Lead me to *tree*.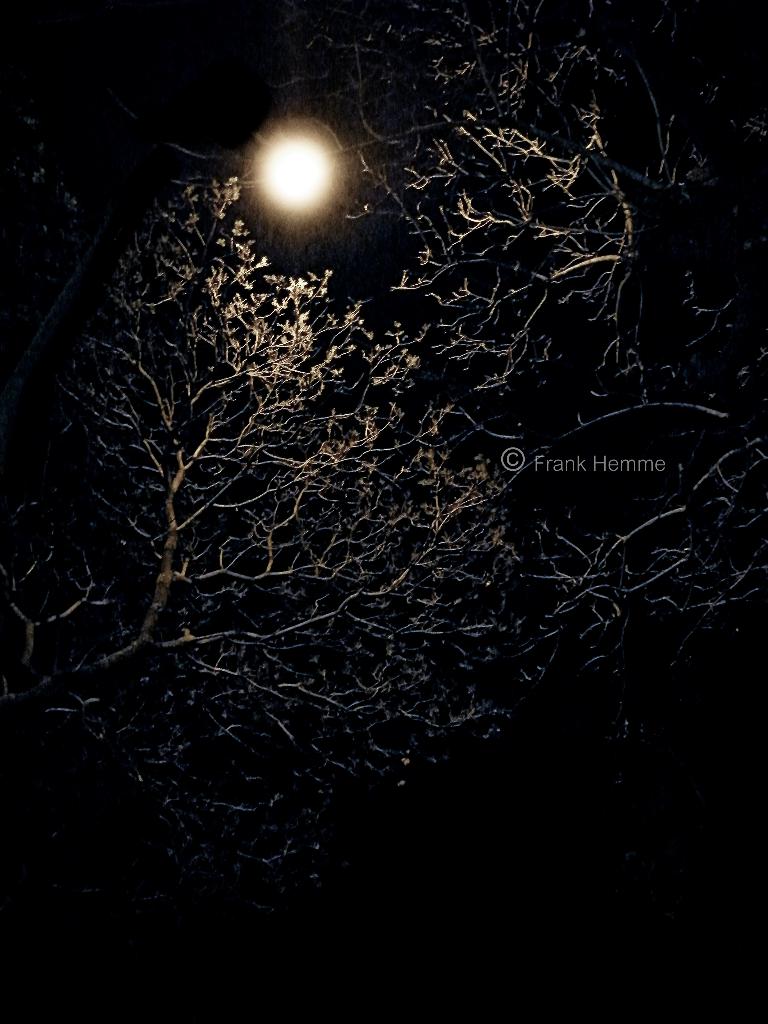
Lead to l=0, t=164, r=530, b=895.
